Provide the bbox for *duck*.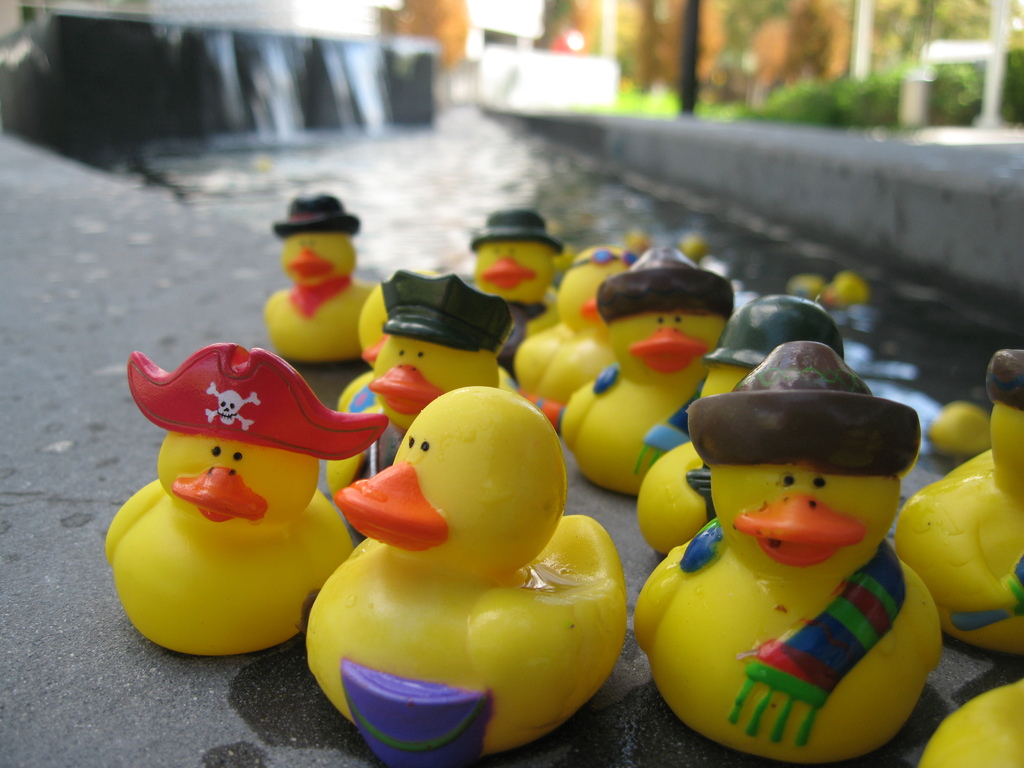
552/254/735/495.
